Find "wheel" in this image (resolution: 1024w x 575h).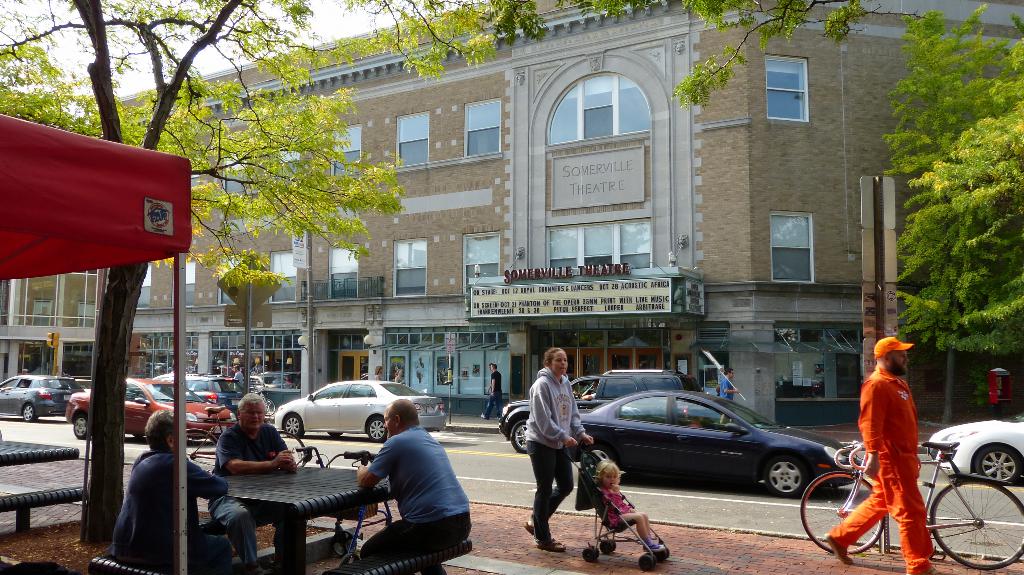
(762,460,803,495).
